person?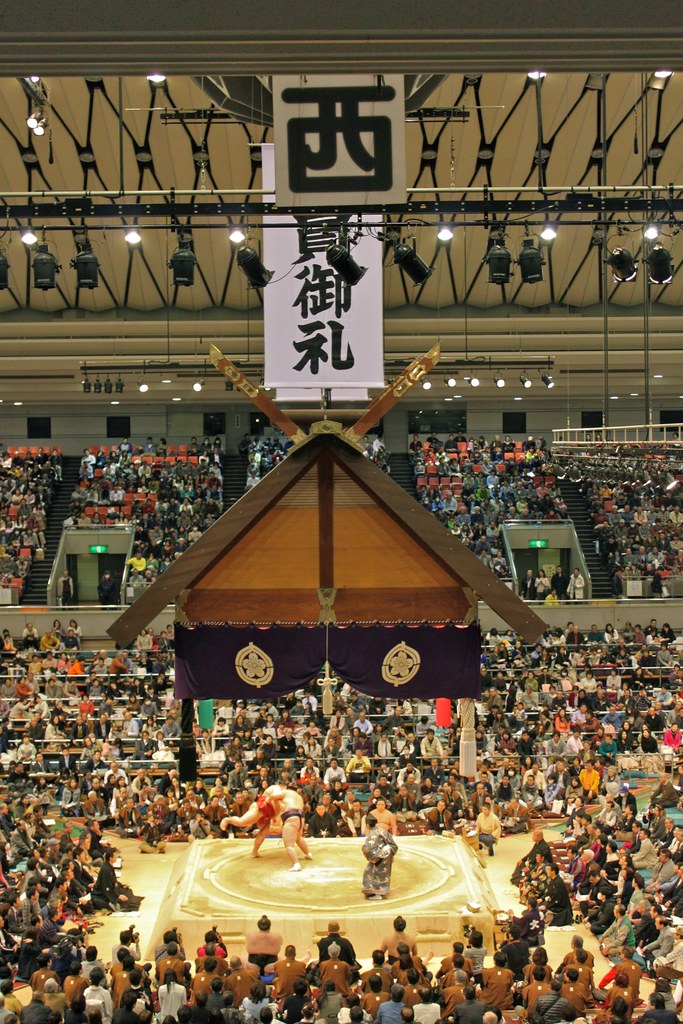
rect(117, 970, 154, 1018)
